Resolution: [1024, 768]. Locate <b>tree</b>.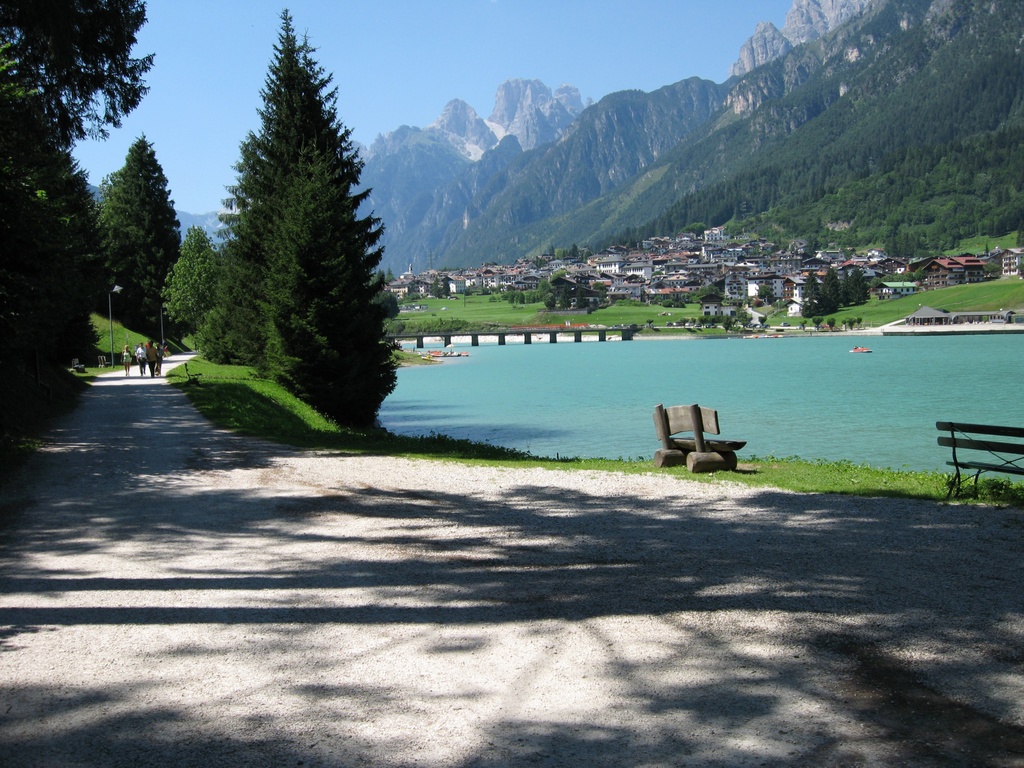
x1=0 y1=0 x2=156 y2=142.
